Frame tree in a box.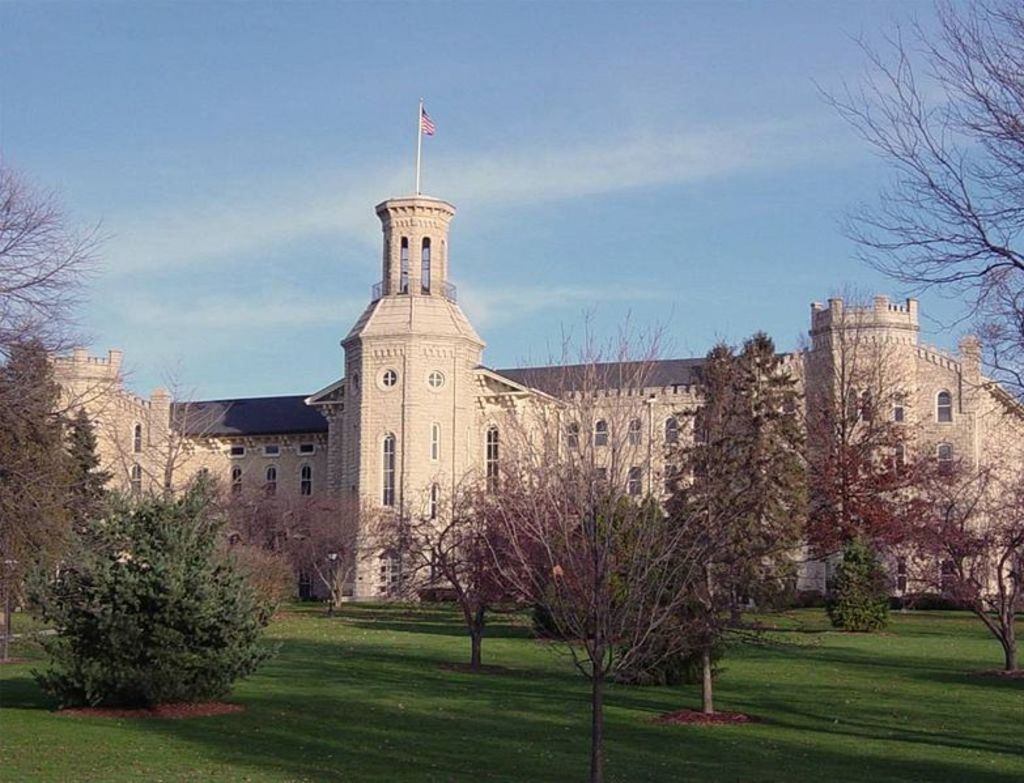
select_region(812, 413, 1023, 671).
